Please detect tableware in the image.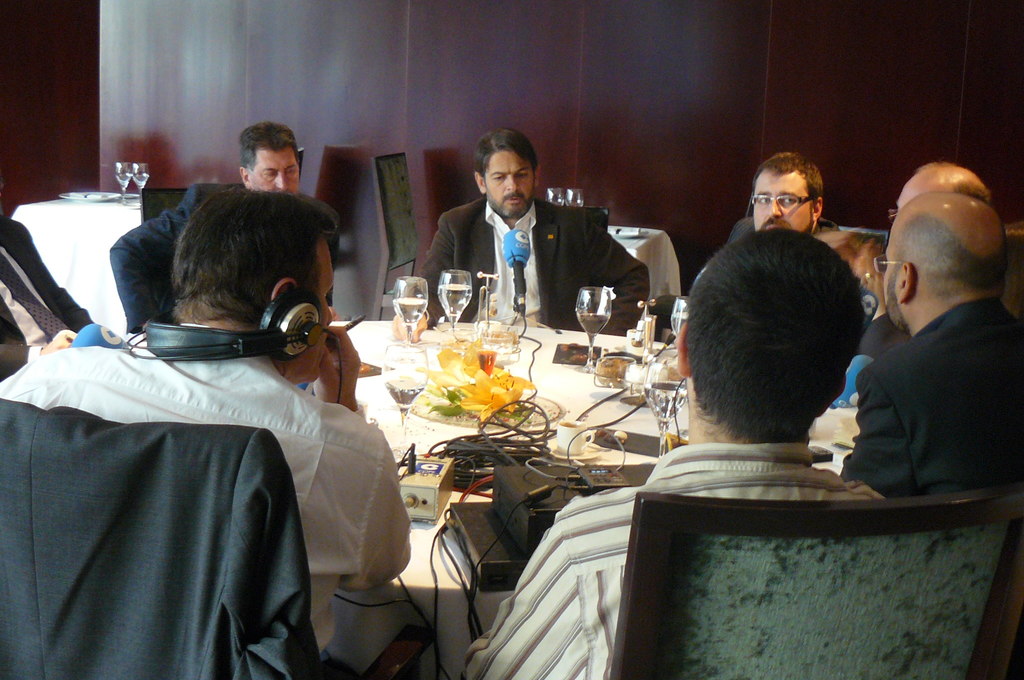
l=572, t=284, r=614, b=374.
